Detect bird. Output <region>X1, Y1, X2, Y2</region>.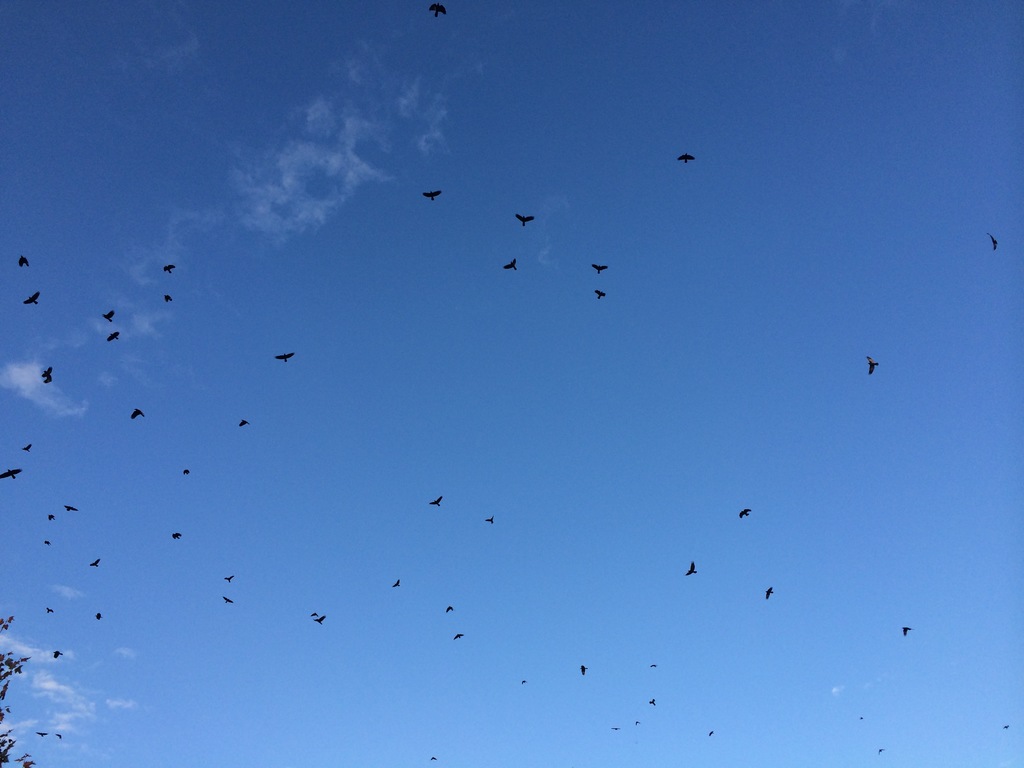
<region>186, 471, 193, 479</region>.
